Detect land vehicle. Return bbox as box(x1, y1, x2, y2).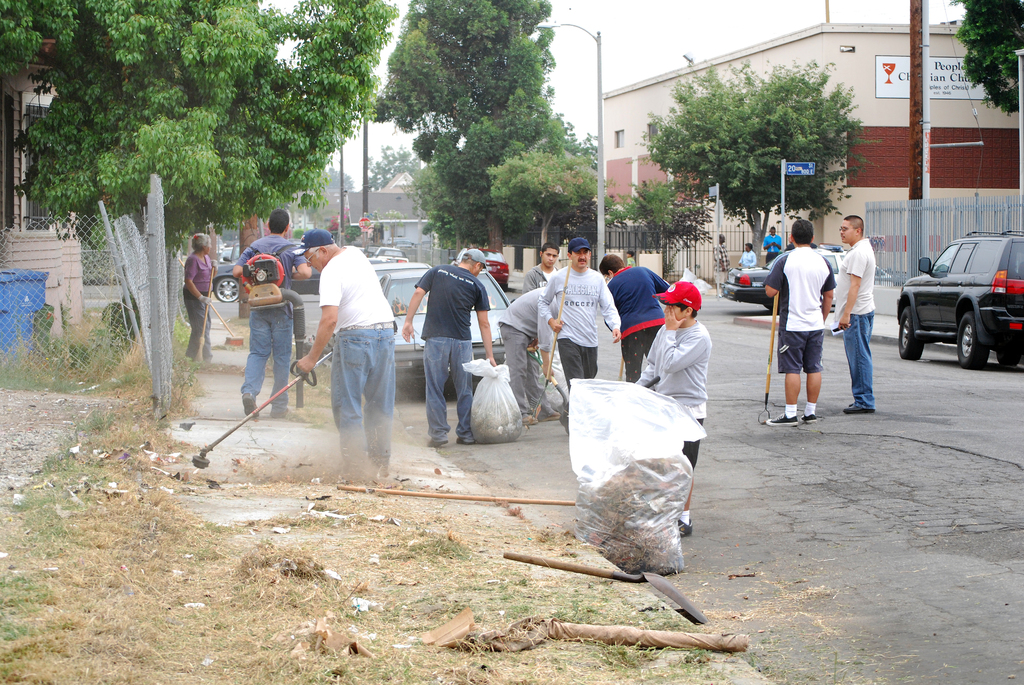
box(898, 217, 1019, 367).
